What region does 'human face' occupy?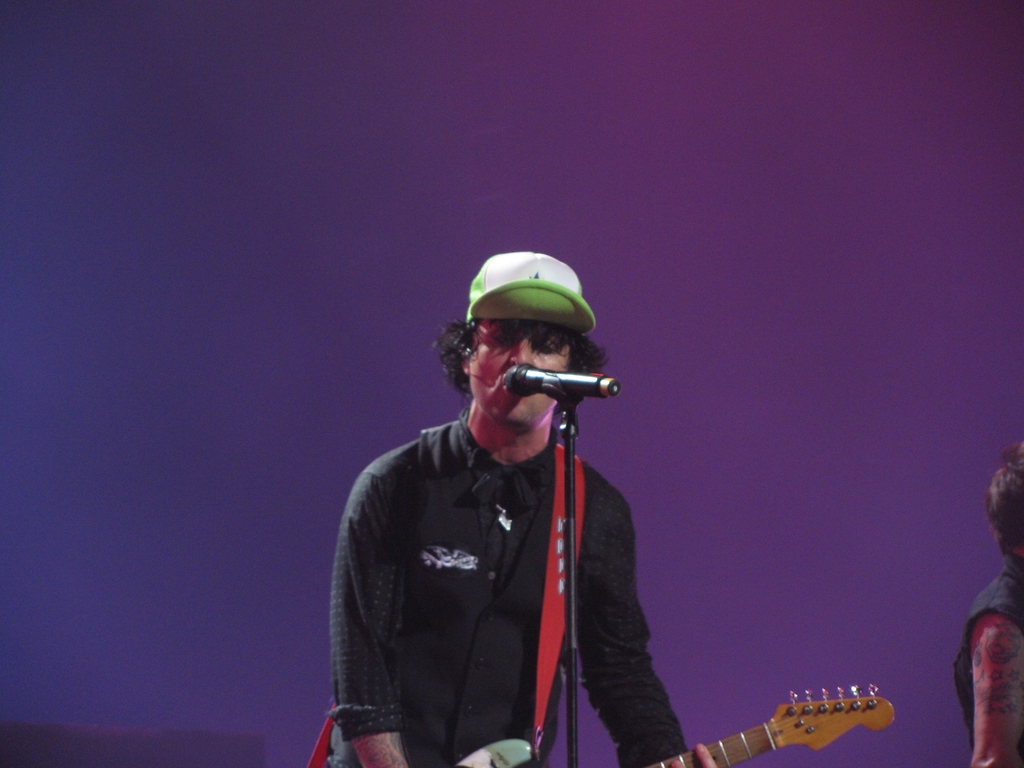
(x1=470, y1=317, x2=572, y2=428).
